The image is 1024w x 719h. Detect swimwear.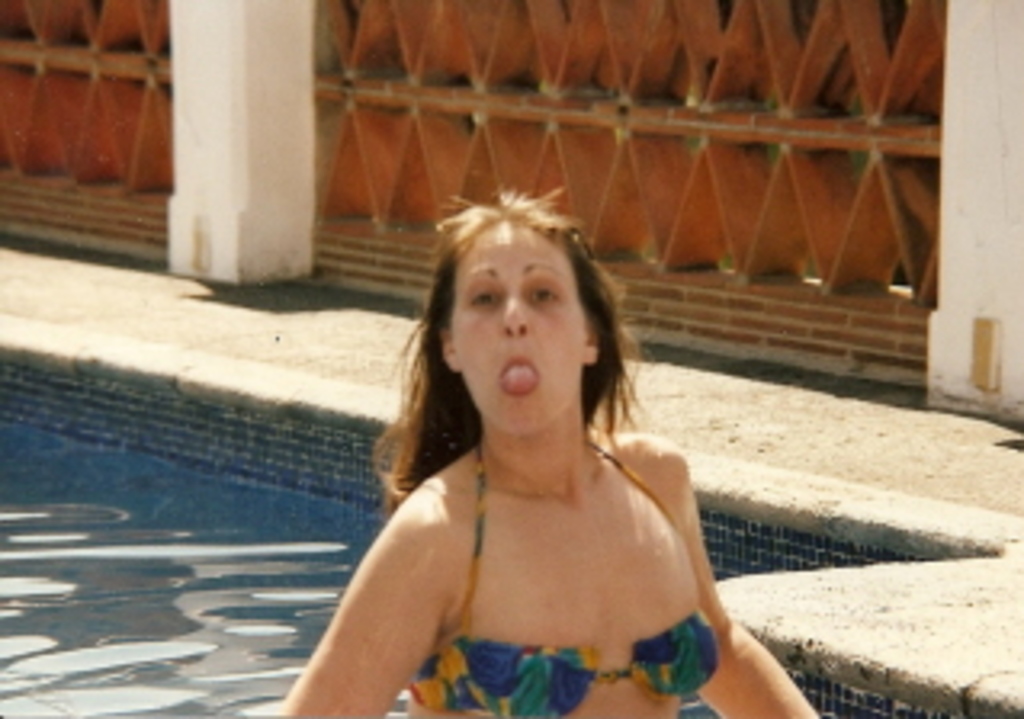
Detection: 411,449,716,716.
